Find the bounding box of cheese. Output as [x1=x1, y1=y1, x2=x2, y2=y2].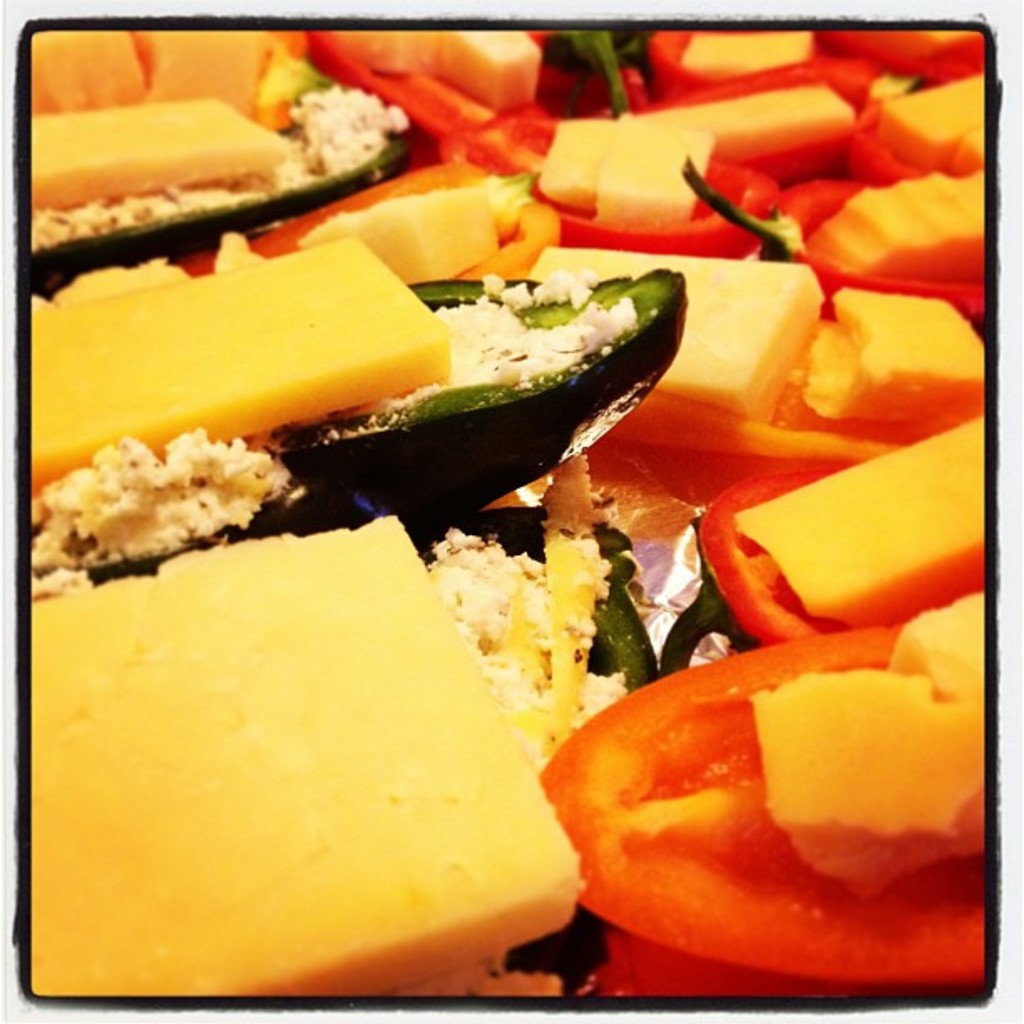
[x1=801, y1=167, x2=986, y2=278].
